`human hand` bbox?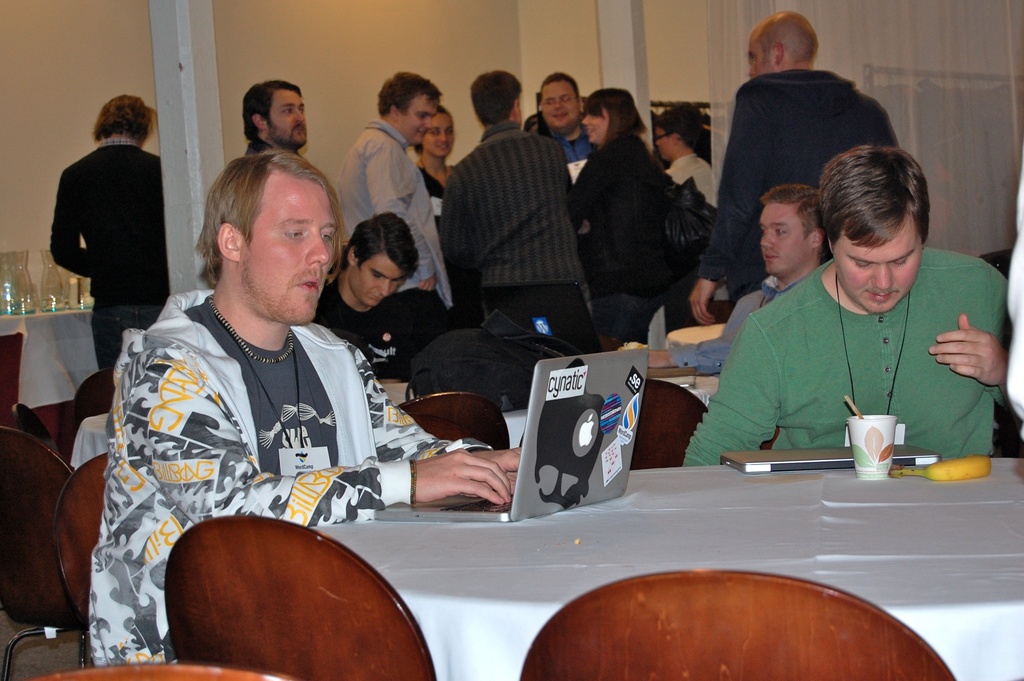
[x1=419, y1=277, x2=439, y2=291]
